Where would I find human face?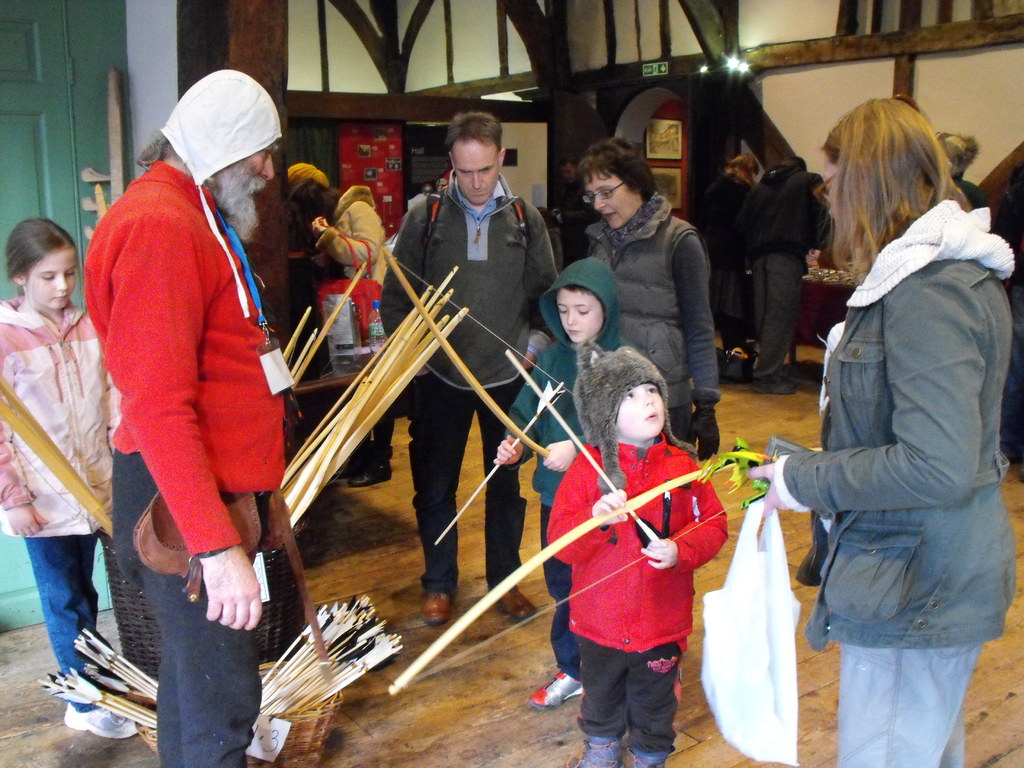
At <bbox>559, 289, 604, 342</bbox>.
